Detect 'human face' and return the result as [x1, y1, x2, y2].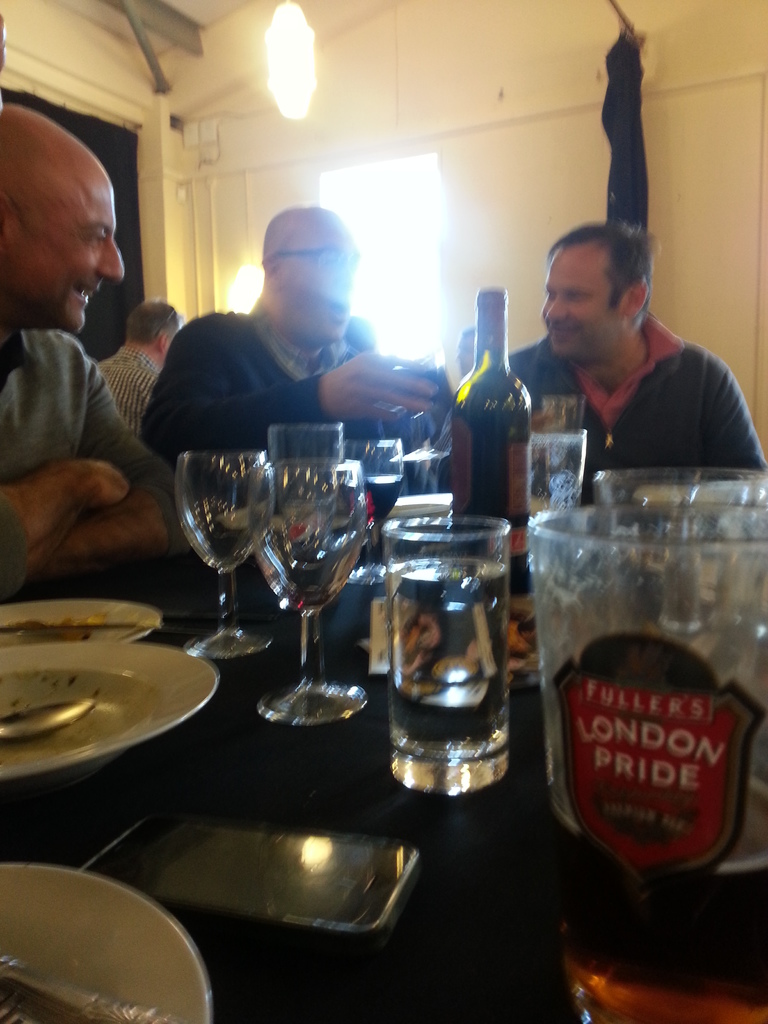
[541, 237, 622, 363].
